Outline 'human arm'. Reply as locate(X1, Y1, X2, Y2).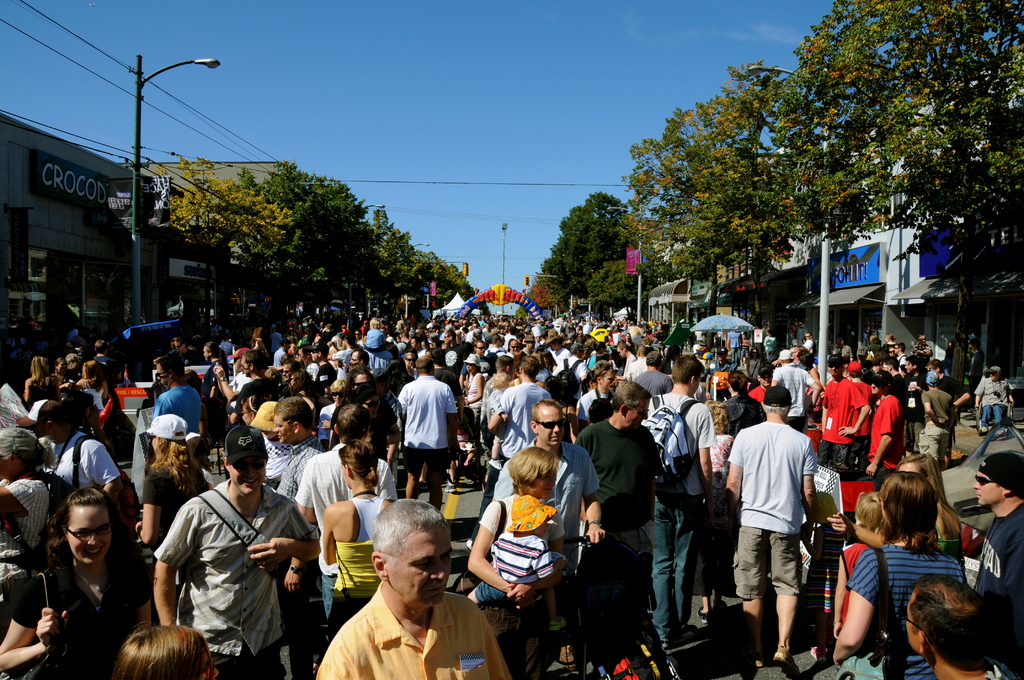
locate(829, 555, 874, 679).
